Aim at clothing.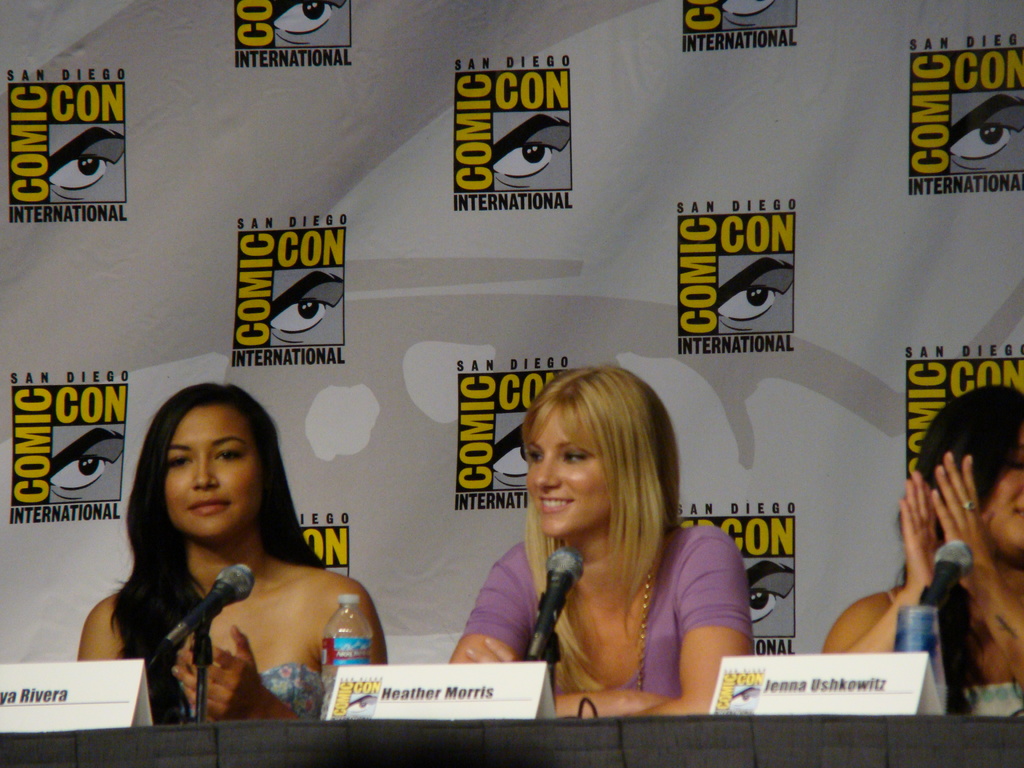
Aimed at crop(880, 584, 1023, 723).
